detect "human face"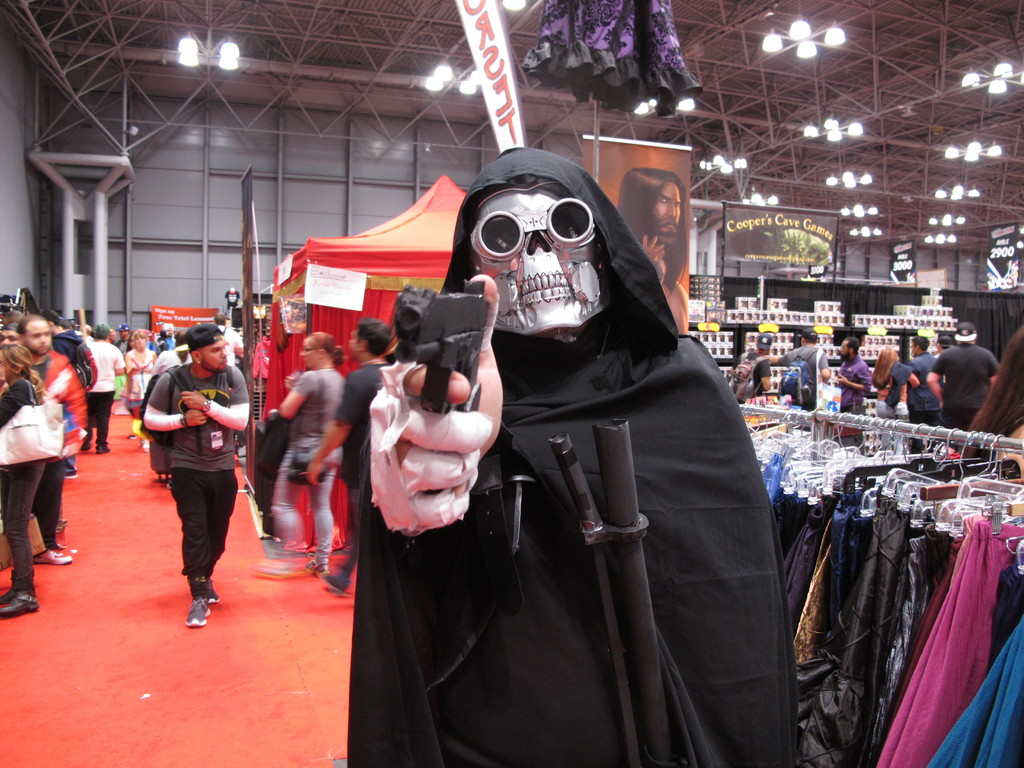
bbox=(300, 338, 319, 370)
